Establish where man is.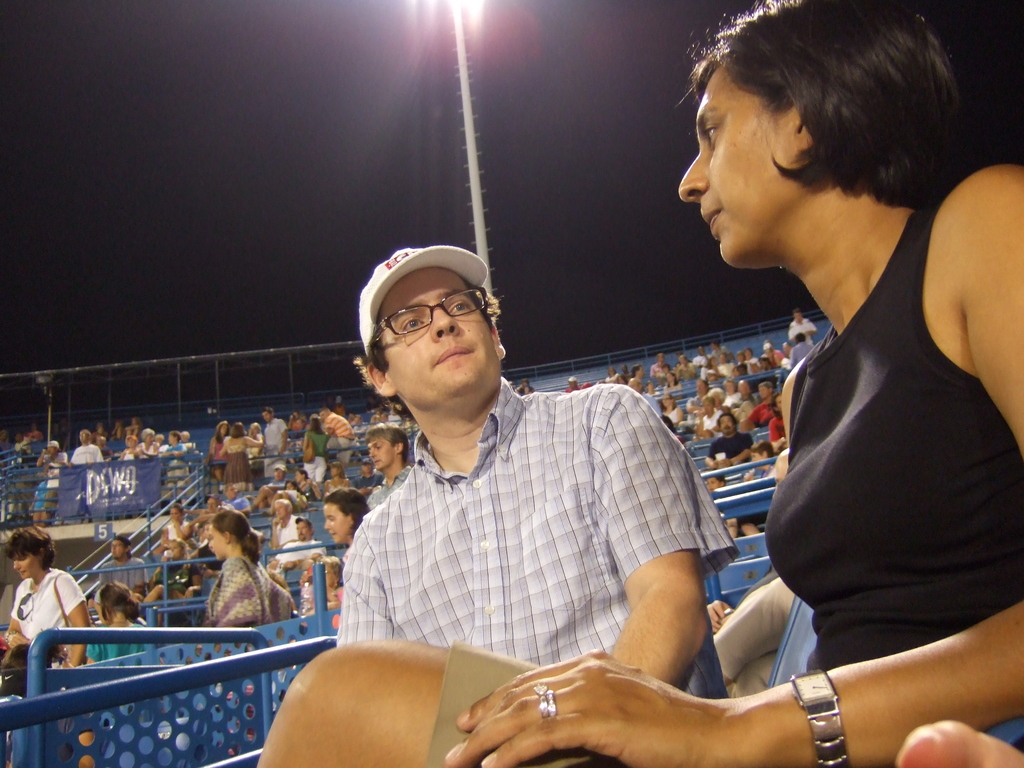
Established at 702 407 755 466.
